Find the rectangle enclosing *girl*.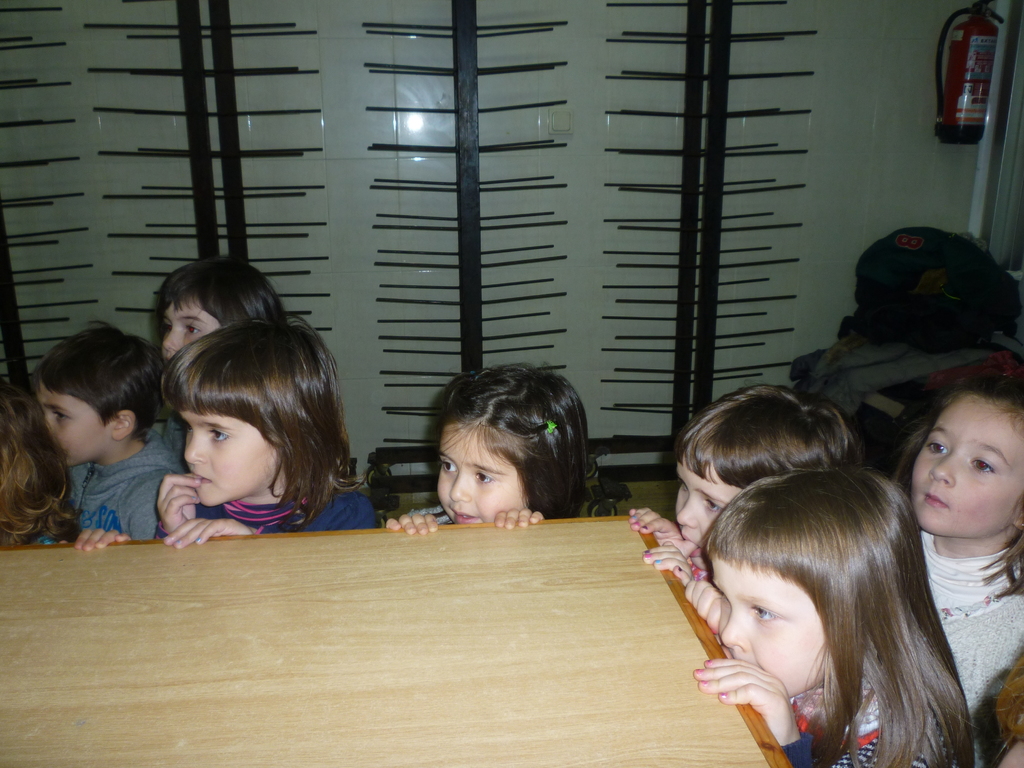
left=692, top=470, right=978, bottom=767.
